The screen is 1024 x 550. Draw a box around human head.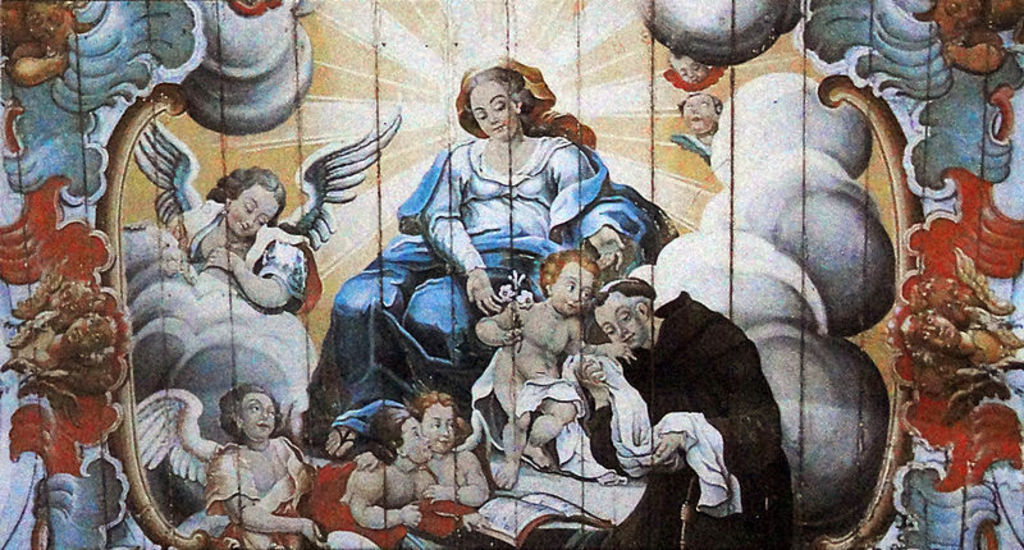
365 405 433 471.
